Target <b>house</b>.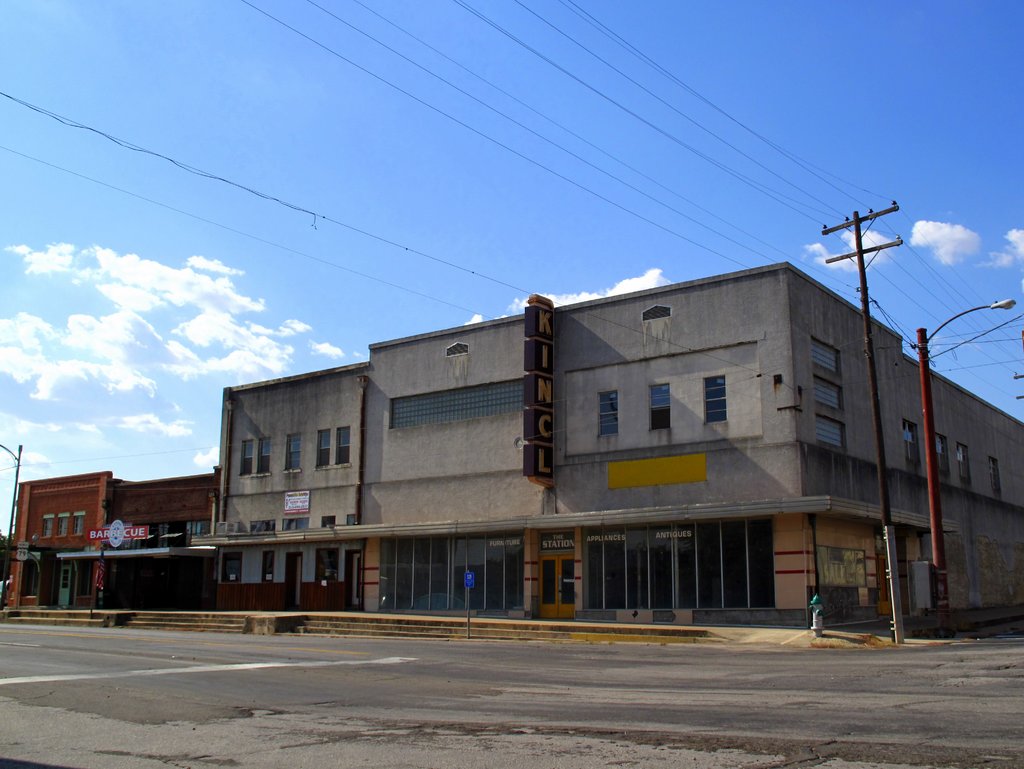
Target region: {"x1": 221, "y1": 265, "x2": 1023, "y2": 624}.
